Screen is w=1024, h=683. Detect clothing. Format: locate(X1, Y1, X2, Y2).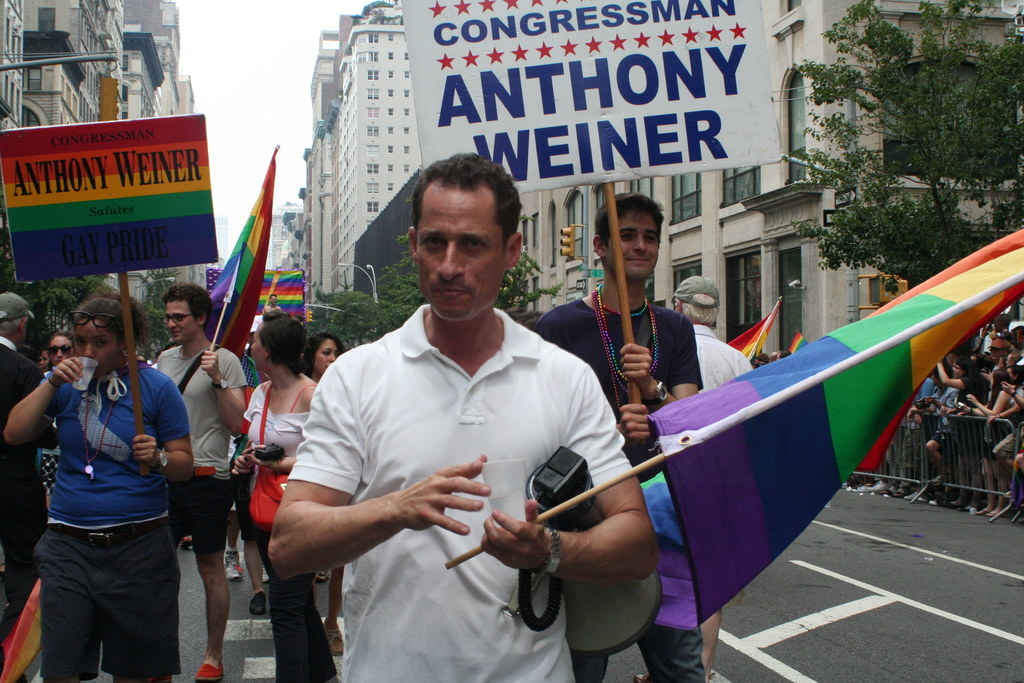
locate(302, 256, 632, 658).
